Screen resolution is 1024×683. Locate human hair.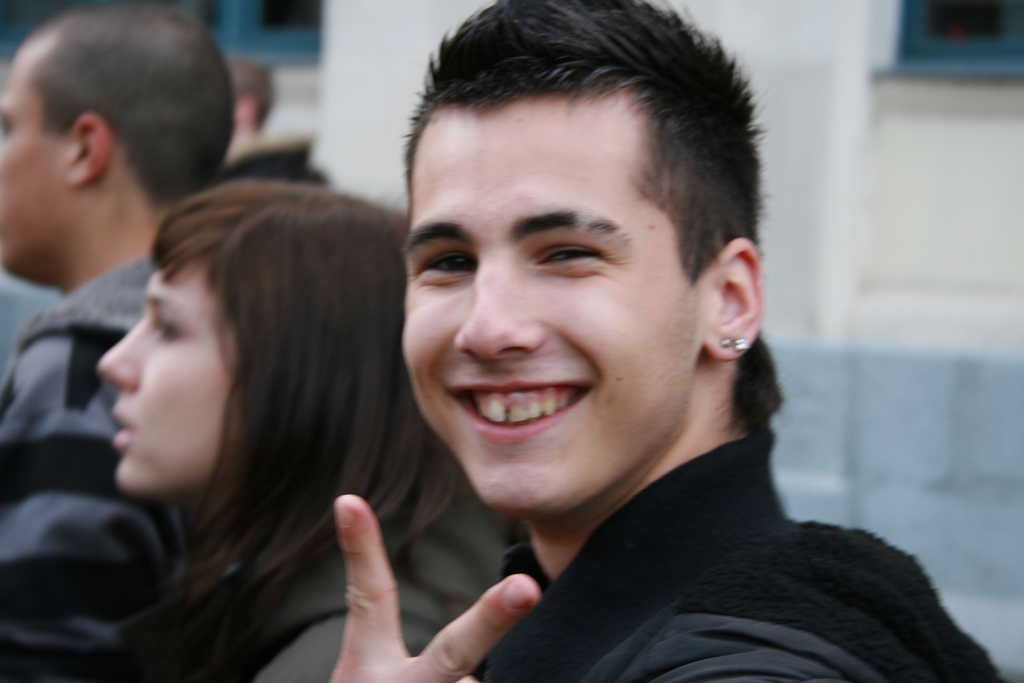
[x1=228, y1=56, x2=273, y2=131].
